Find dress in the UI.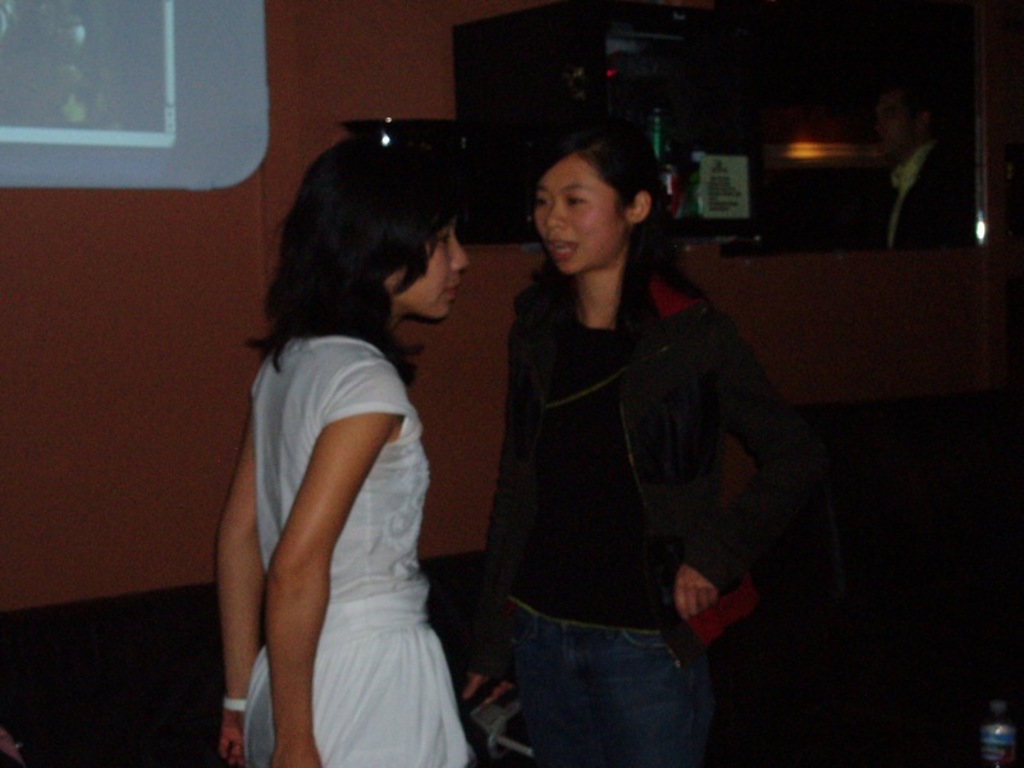
UI element at locate(244, 339, 466, 767).
